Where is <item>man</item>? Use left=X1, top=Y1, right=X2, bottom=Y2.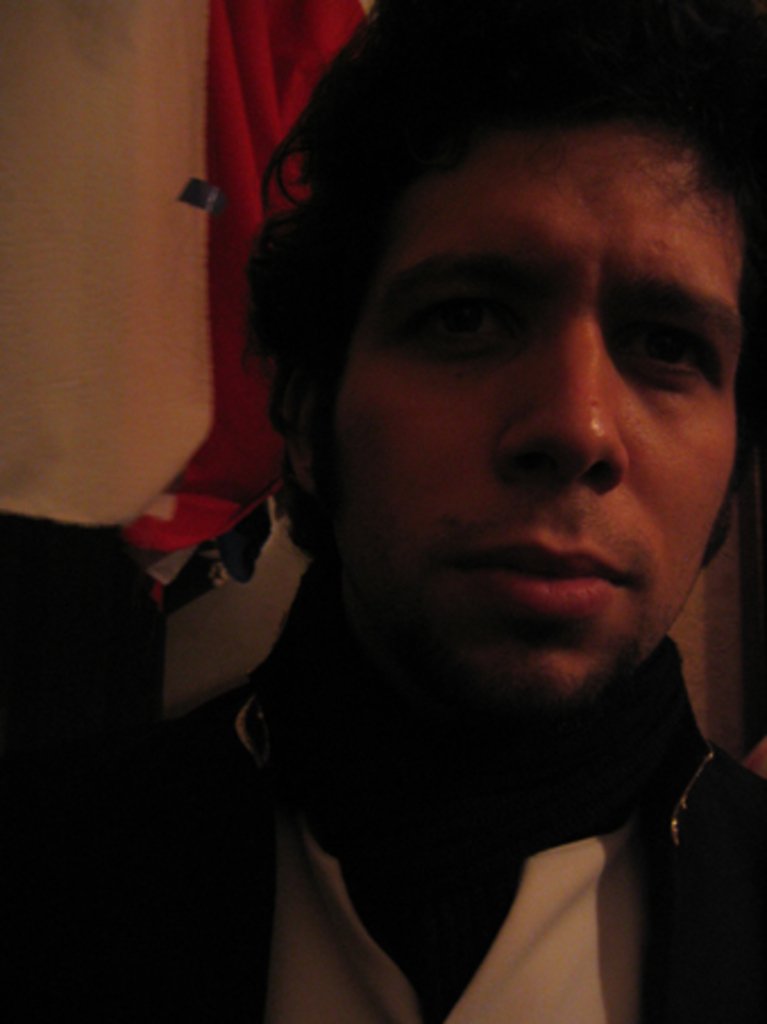
left=84, top=36, right=766, bottom=992.
